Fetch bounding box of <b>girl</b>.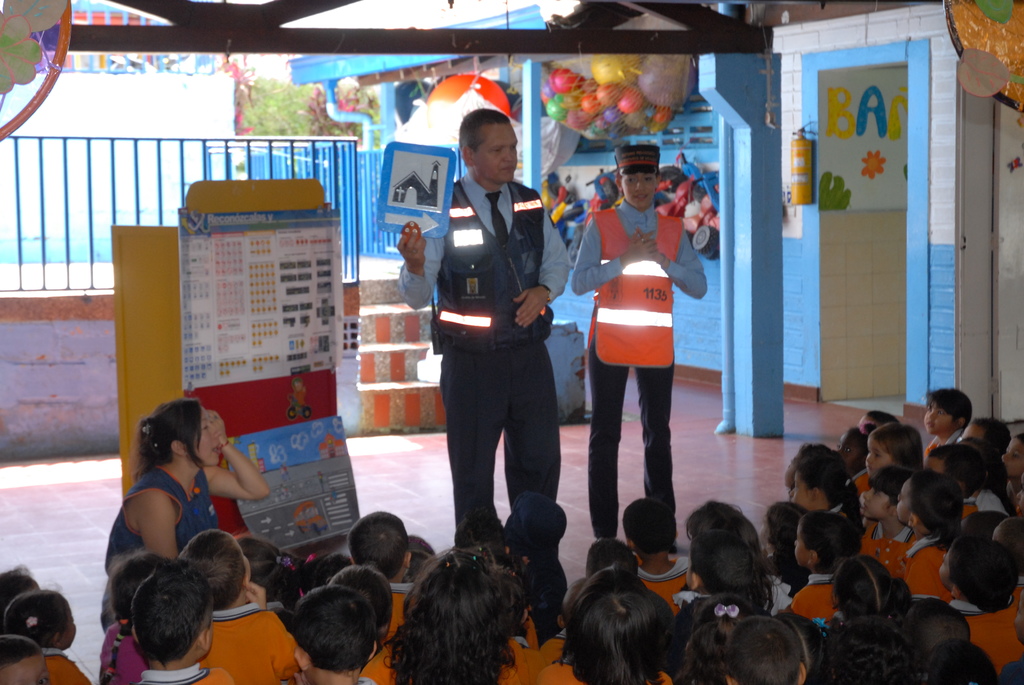
Bbox: select_region(828, 555, 911, 631).
